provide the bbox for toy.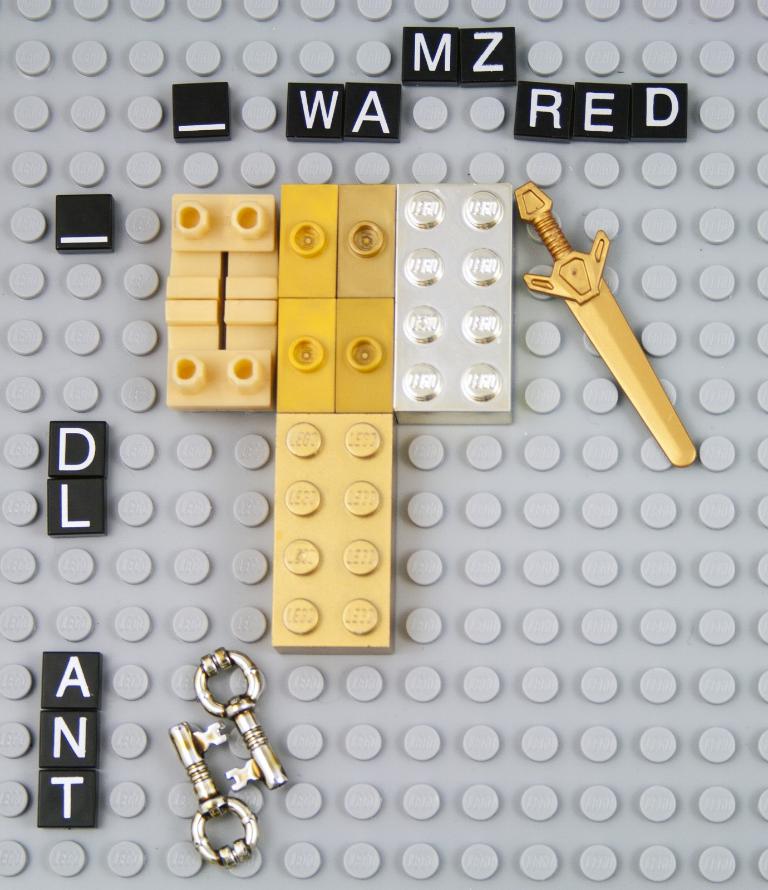
168/82/238/146.
